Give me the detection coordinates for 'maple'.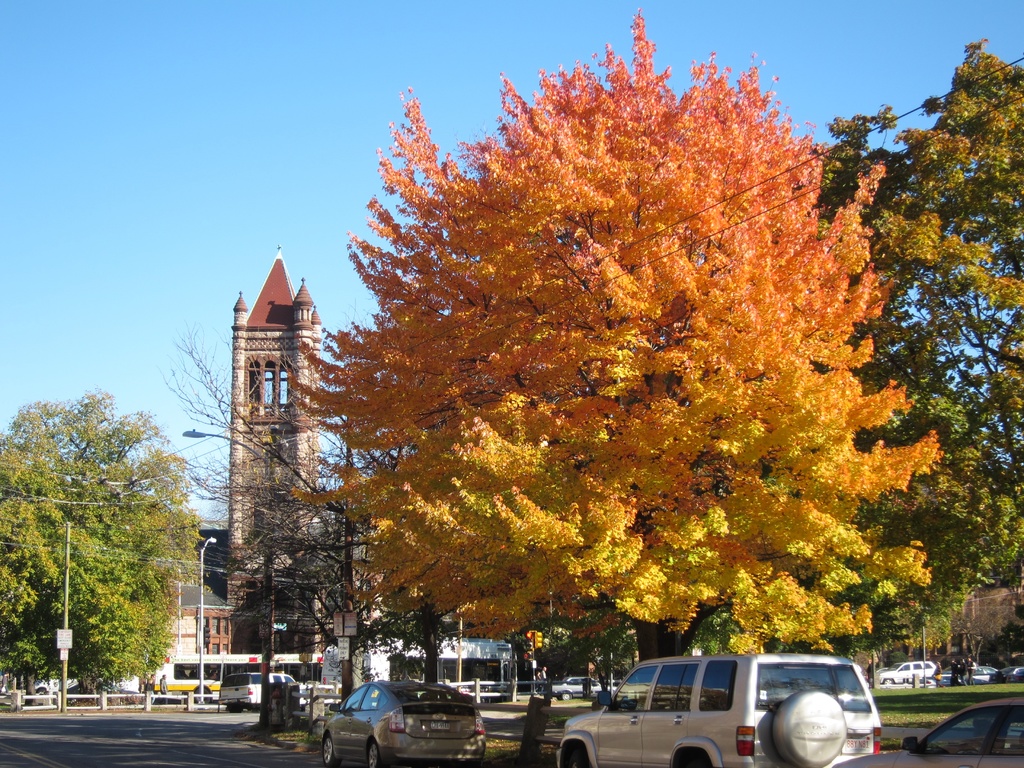
[150,337,436,708].
